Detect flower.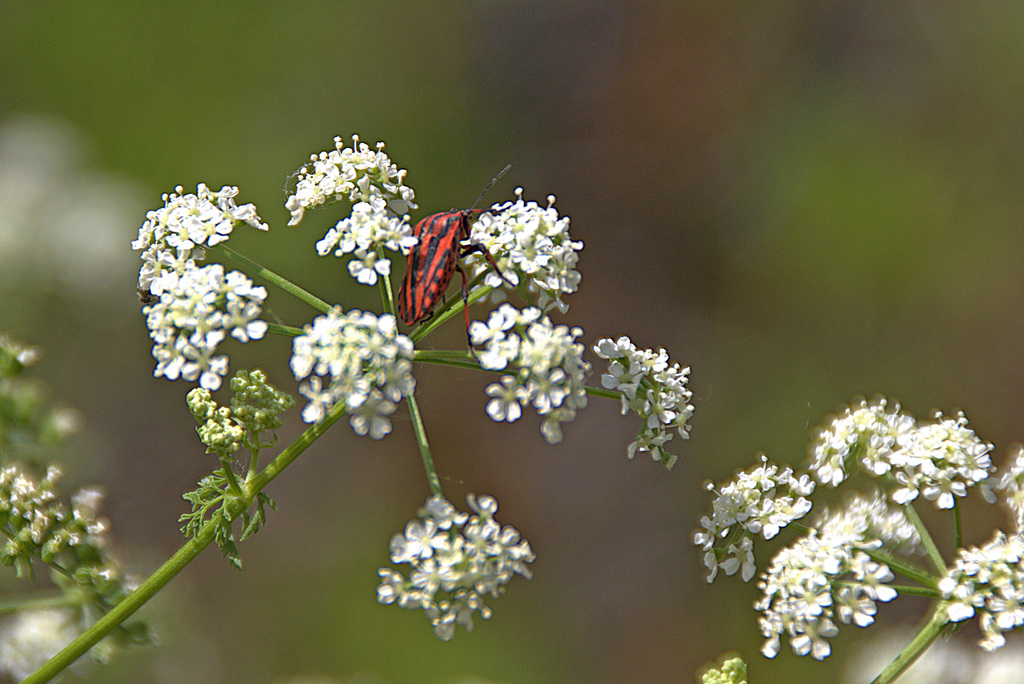
Detected at select_region(459, 186, 580, 305).
